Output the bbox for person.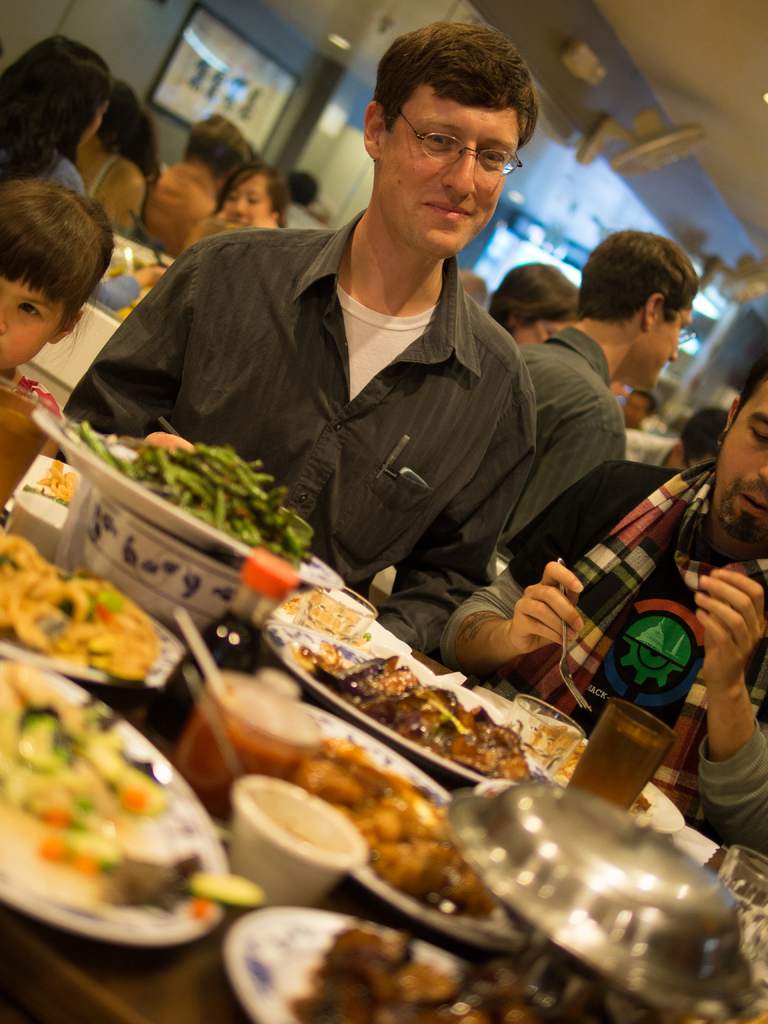
56/15/546/662.
